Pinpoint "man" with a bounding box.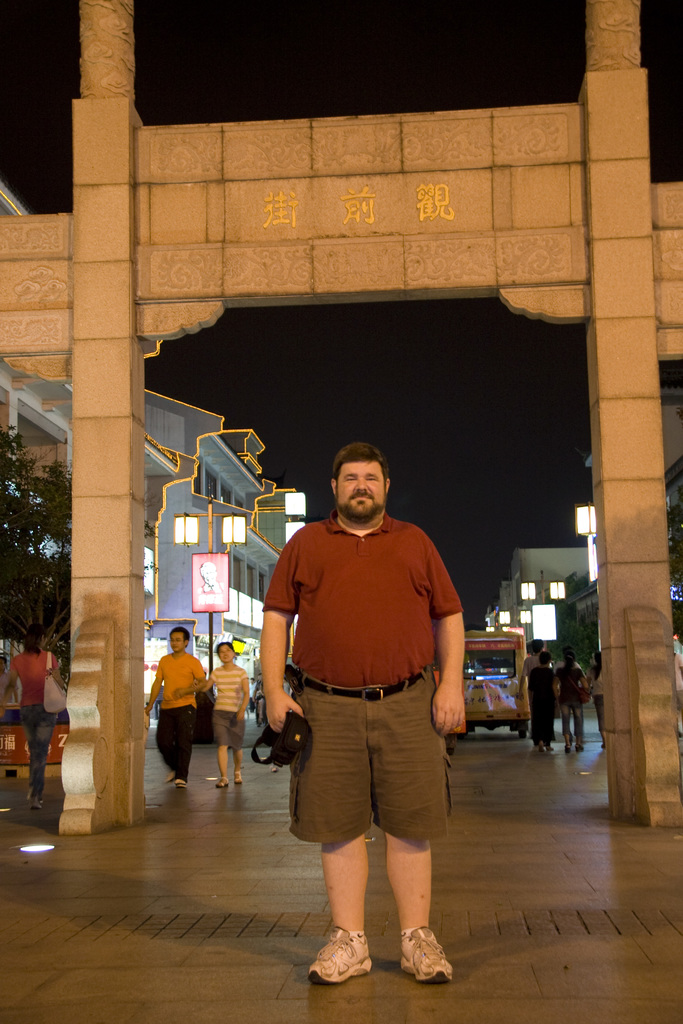
126 628 212 804.
